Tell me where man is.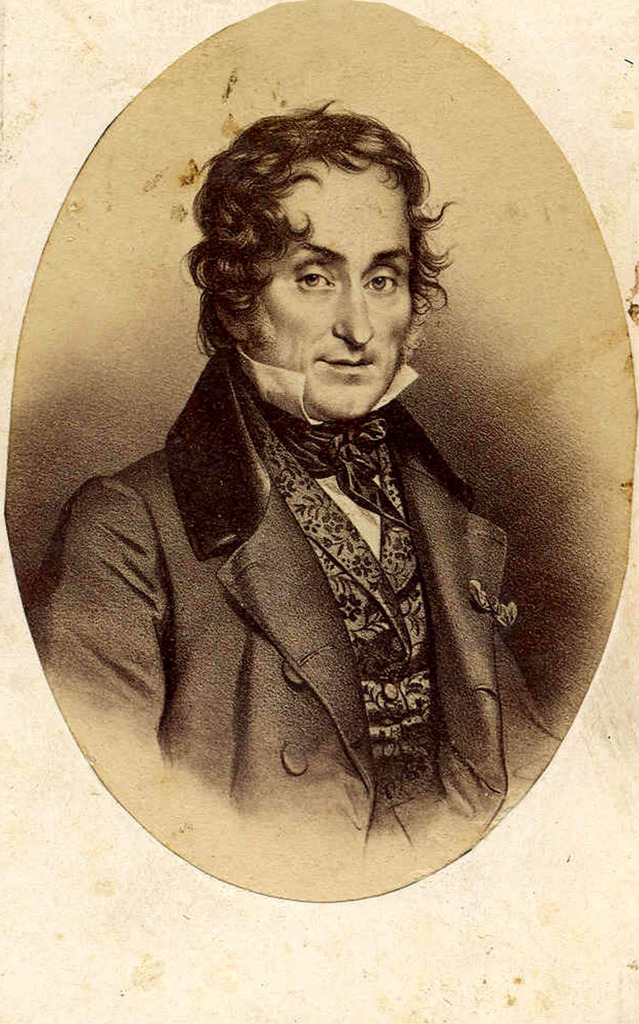
man is at x1=25, y1=103, x2=564, y2=906.
